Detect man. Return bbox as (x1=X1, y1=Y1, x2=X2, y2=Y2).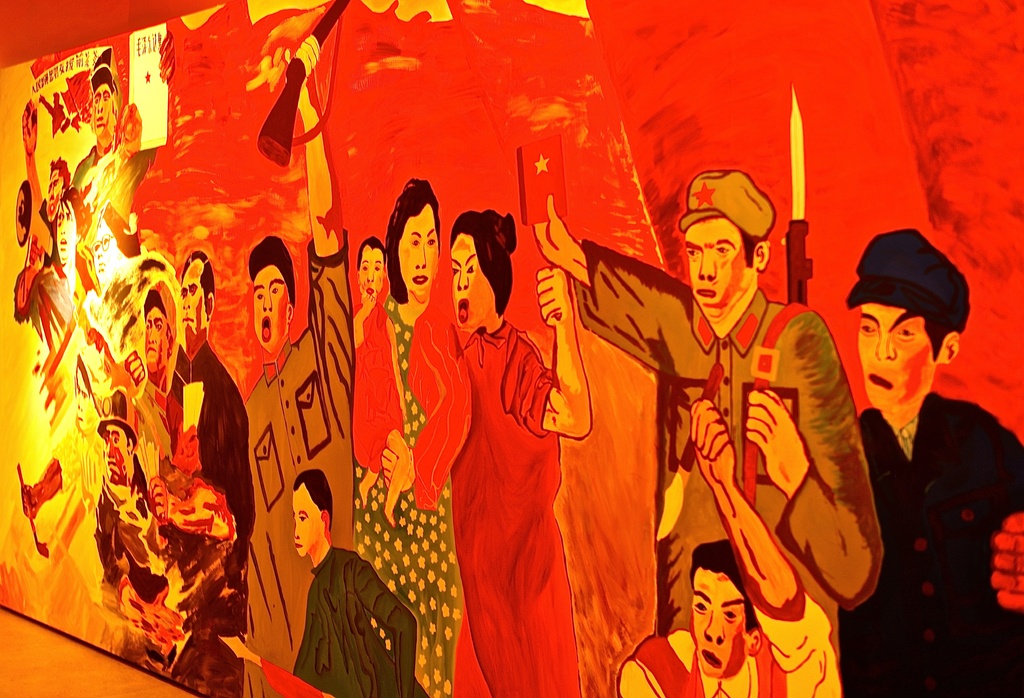
(x1=237, y1=33, x2=350, y2=669).
